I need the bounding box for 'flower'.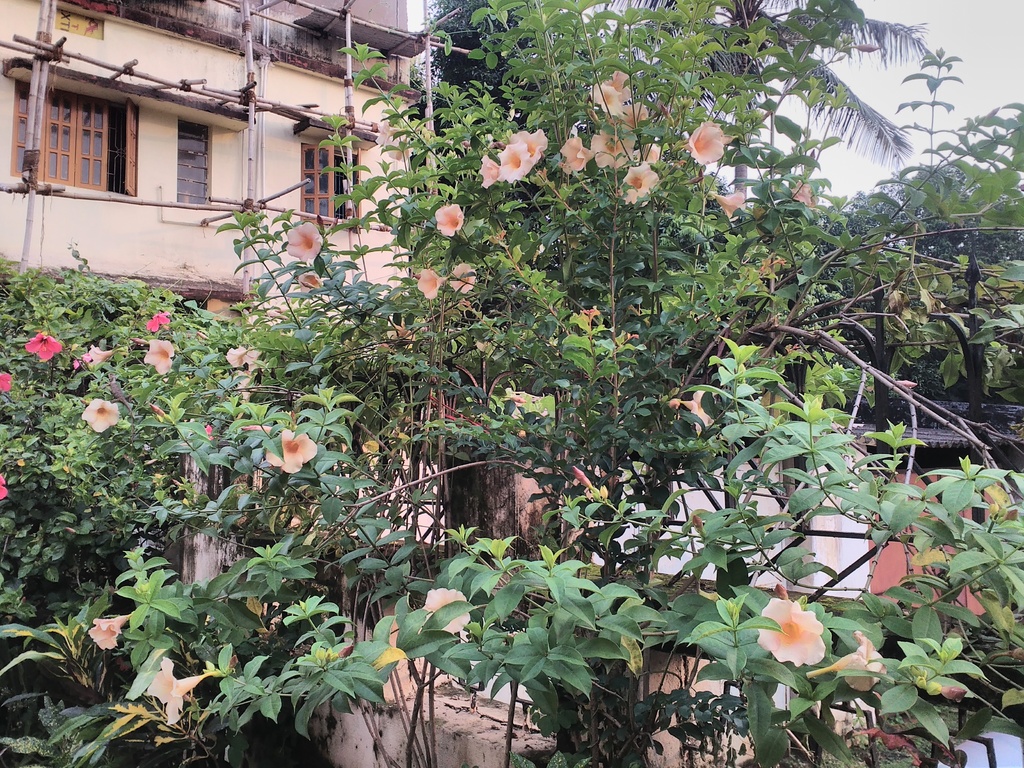
Here it is: box(284, 220, 324, 264).
